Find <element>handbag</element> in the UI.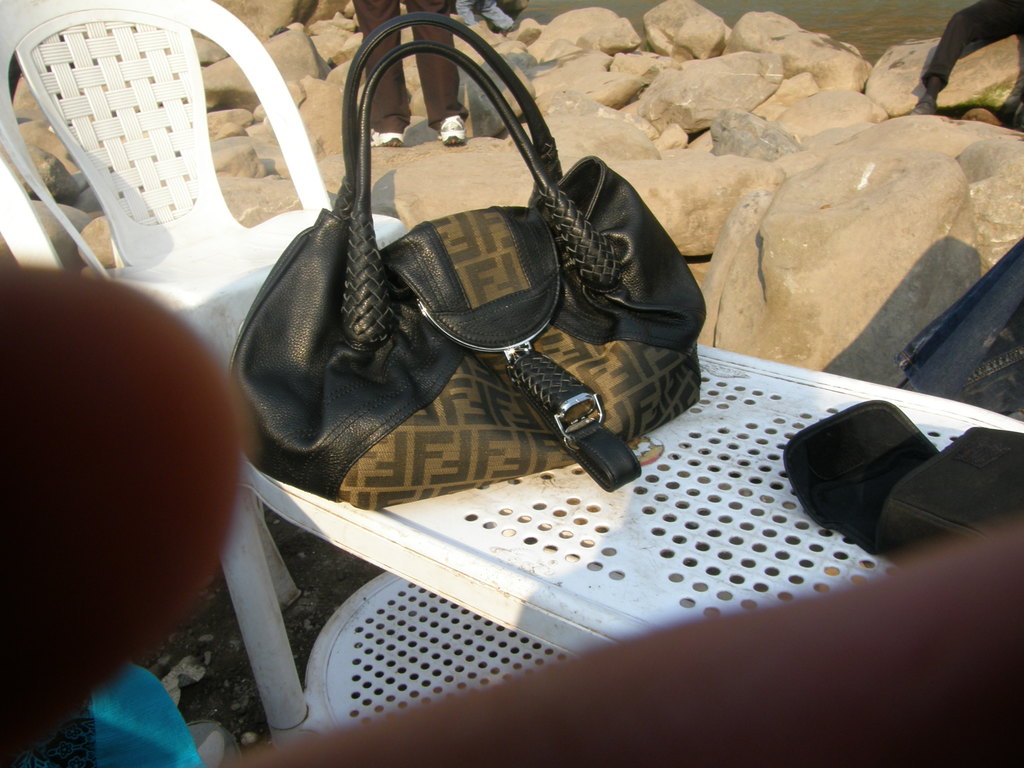
UI element at (223, 15, 710, 516).
